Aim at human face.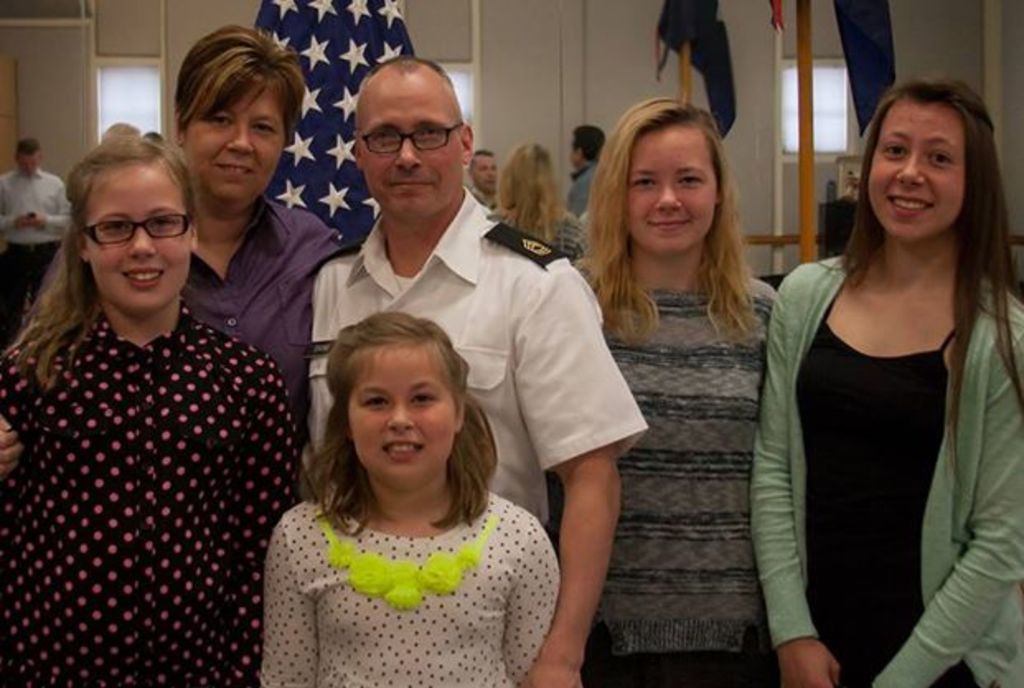
Aimed at (left=20, top=152, right=36, bottom=177).
